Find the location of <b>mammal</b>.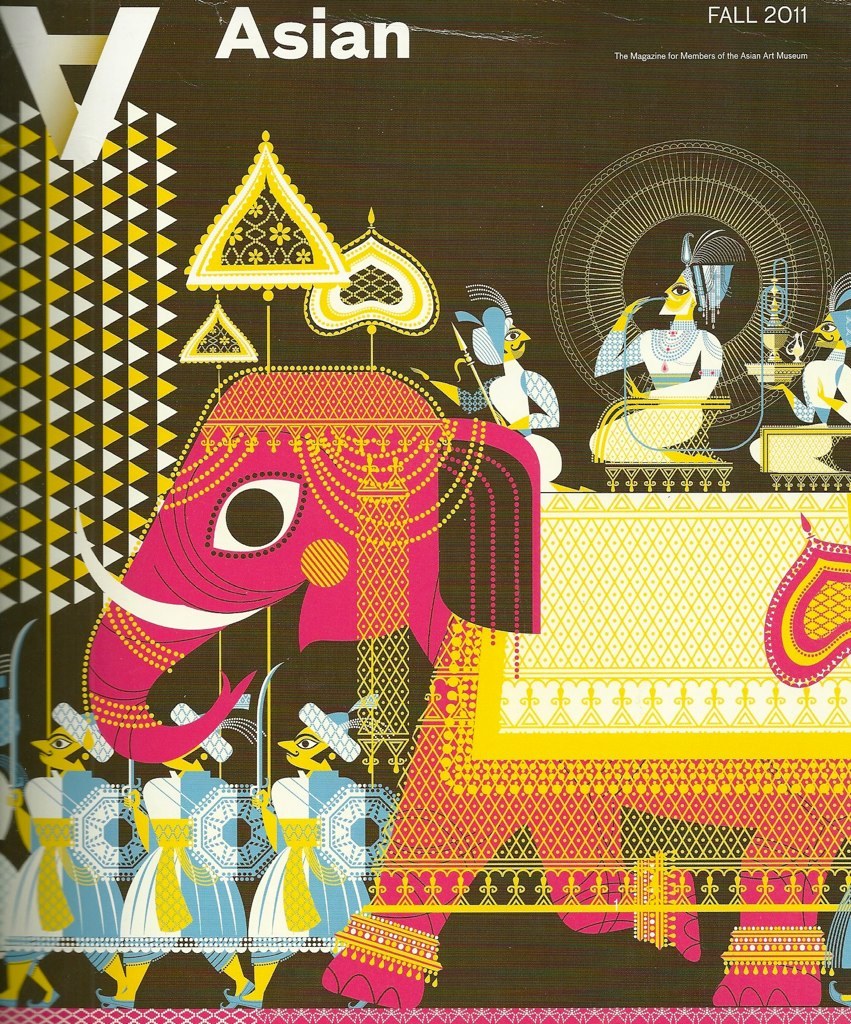
Location: select_region(457, 284, 560, 484).
